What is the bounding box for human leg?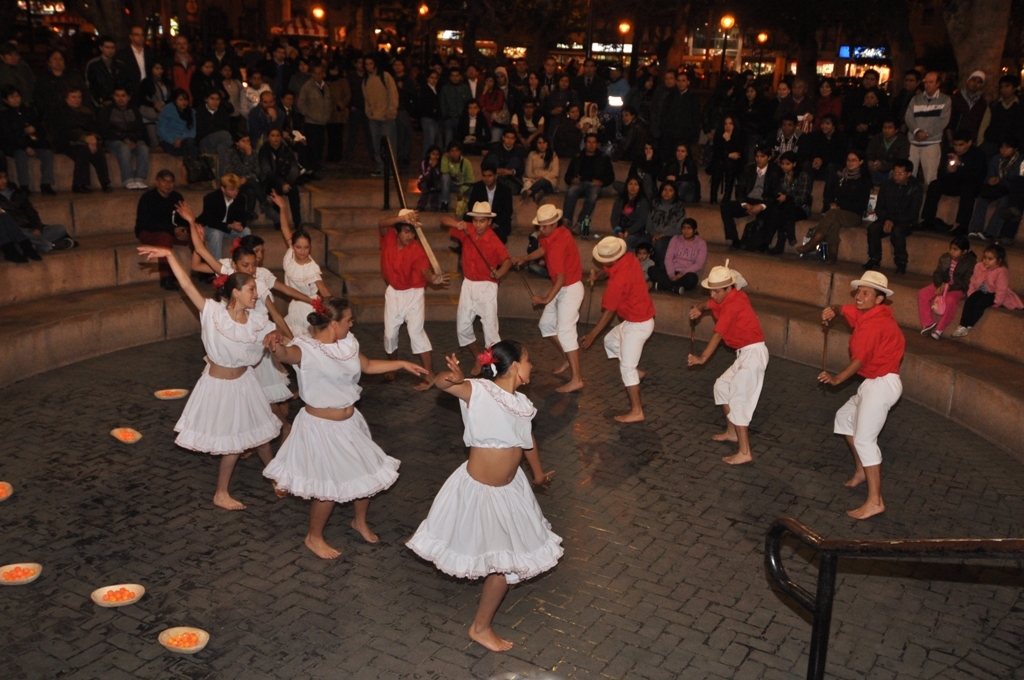
pyautogui.locateOnScreen(460, 571, 514, 646).
